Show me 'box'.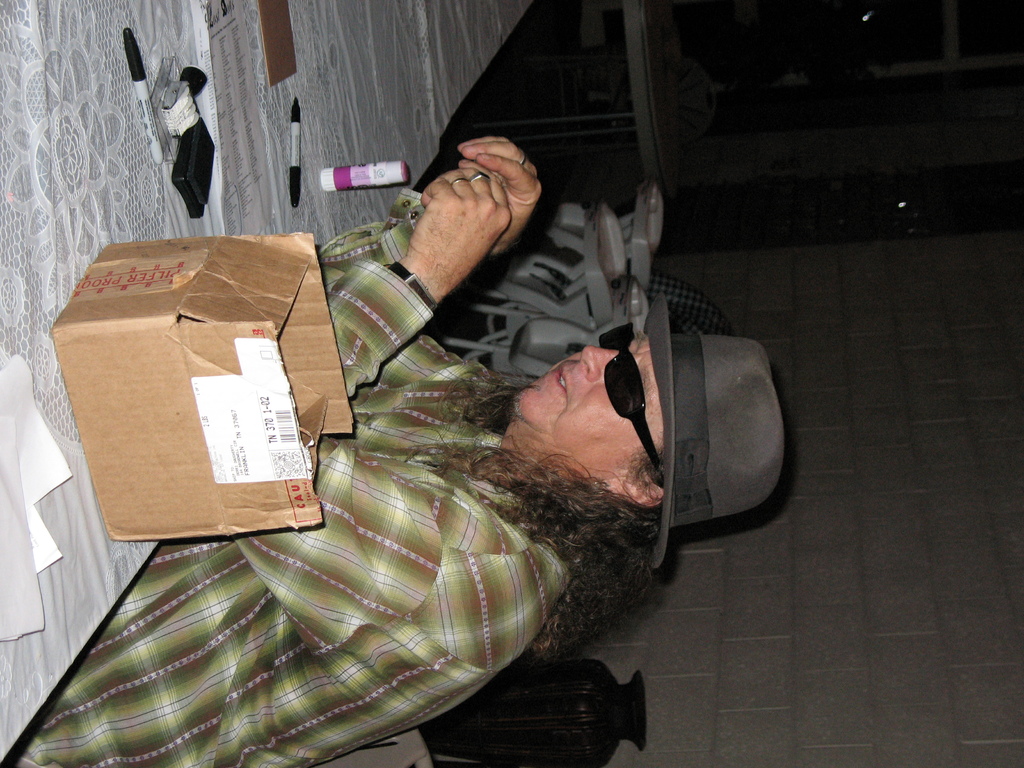
'box' is here: bbox(41, 221, 358, 556).
